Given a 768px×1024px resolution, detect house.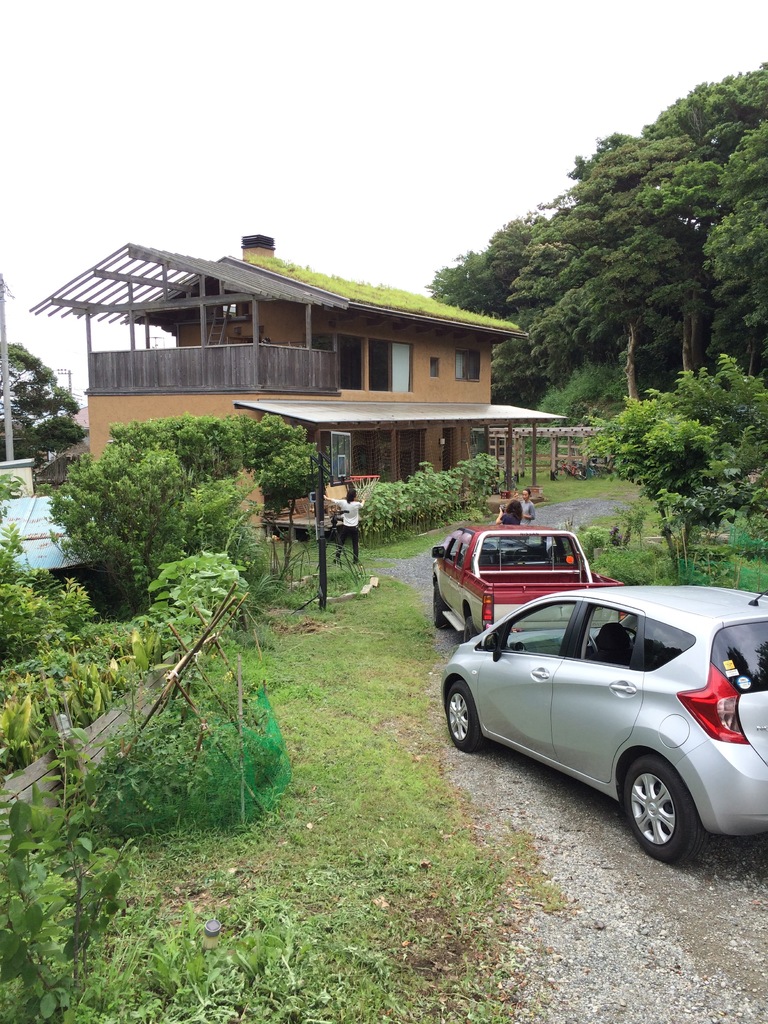
bbox=[57, 223, 556, 518].
